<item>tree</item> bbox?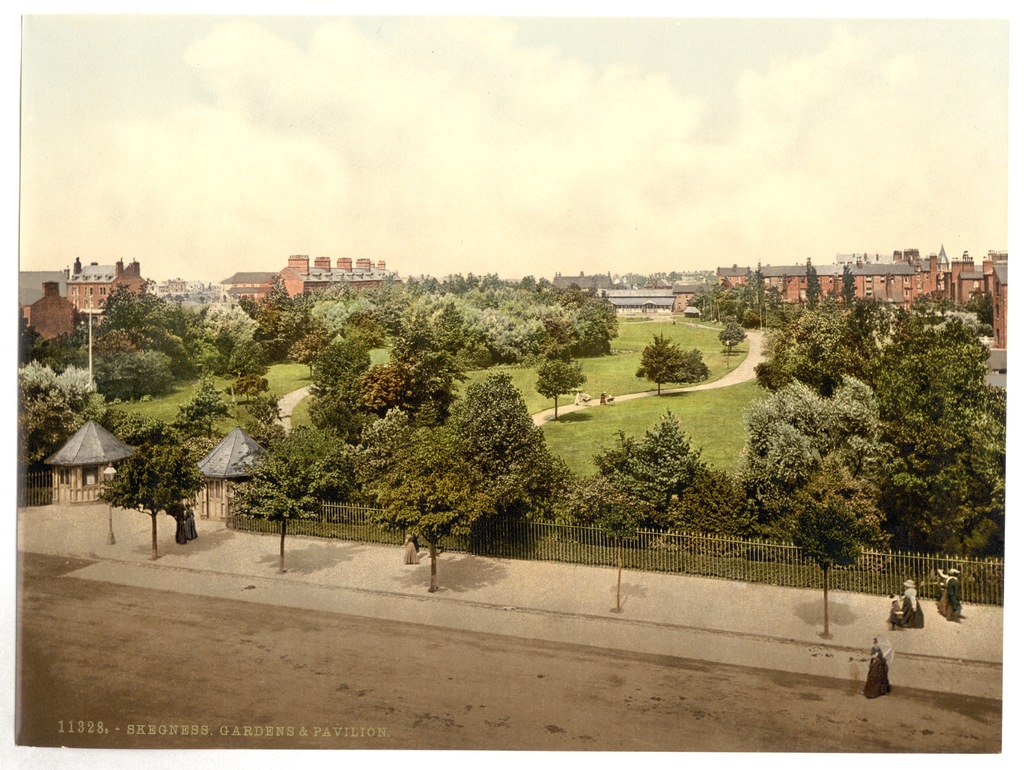
(863,303,948,438)
